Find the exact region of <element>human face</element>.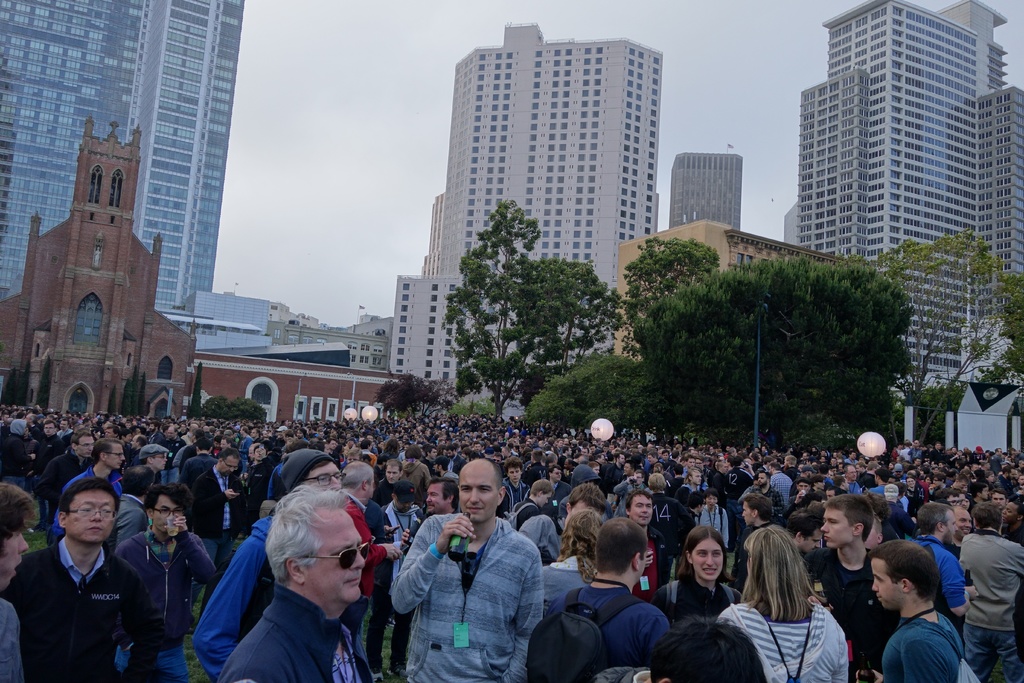
Exact region: <bbox>937, 443, 941, 449</bbox>.
